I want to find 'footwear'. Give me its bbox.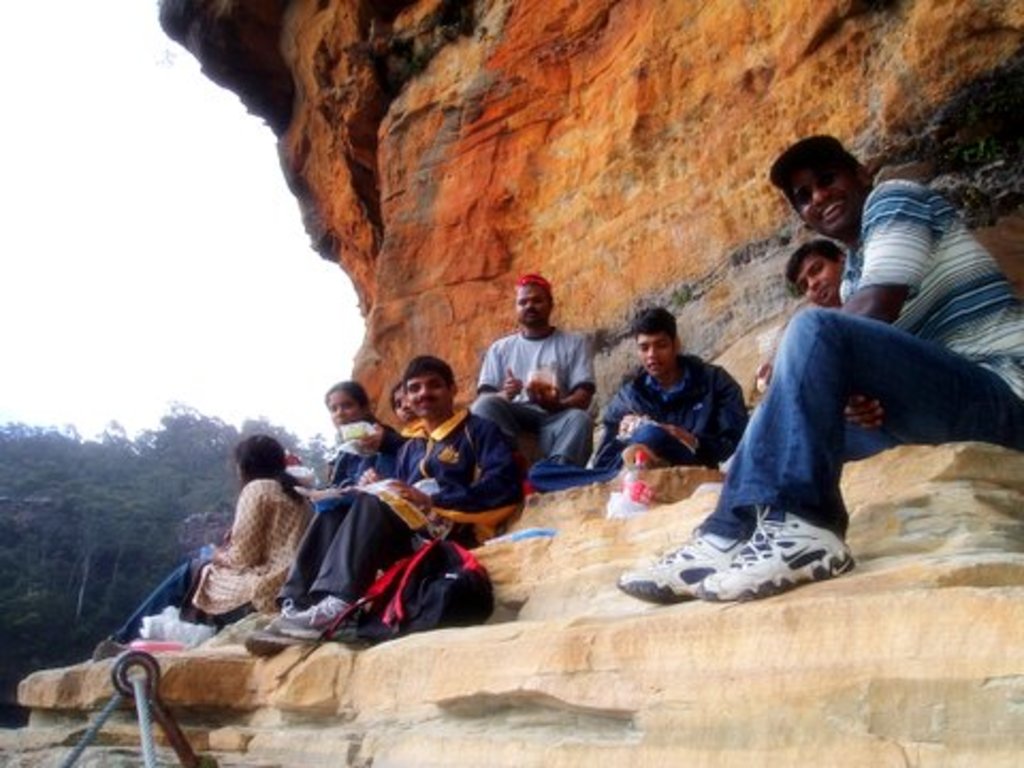
left=704, top=506, right=858, bottom=599.
